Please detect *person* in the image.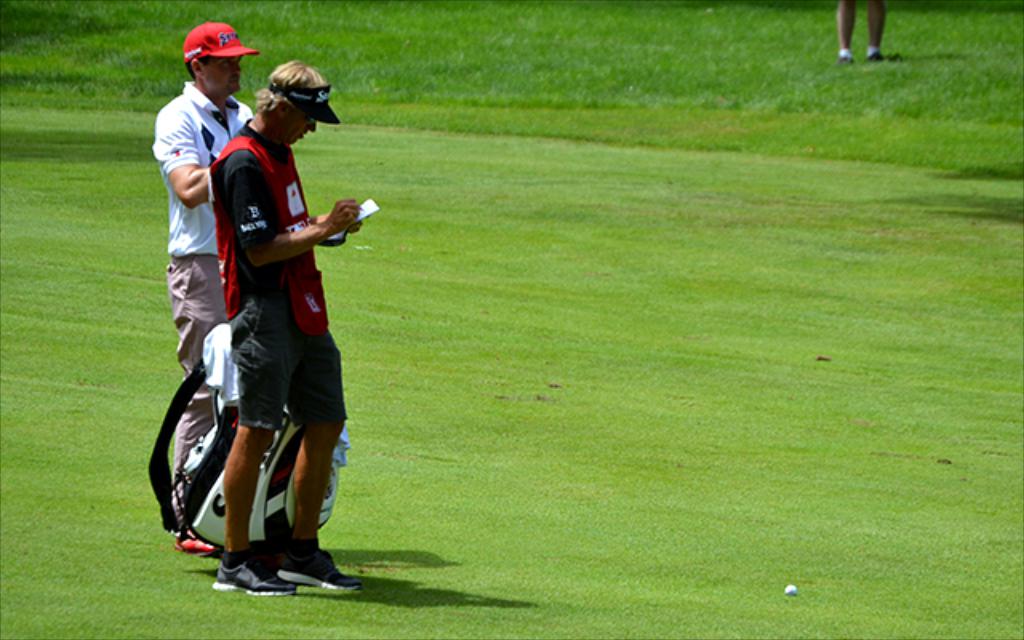
rect(149, 21, 258, 552).
